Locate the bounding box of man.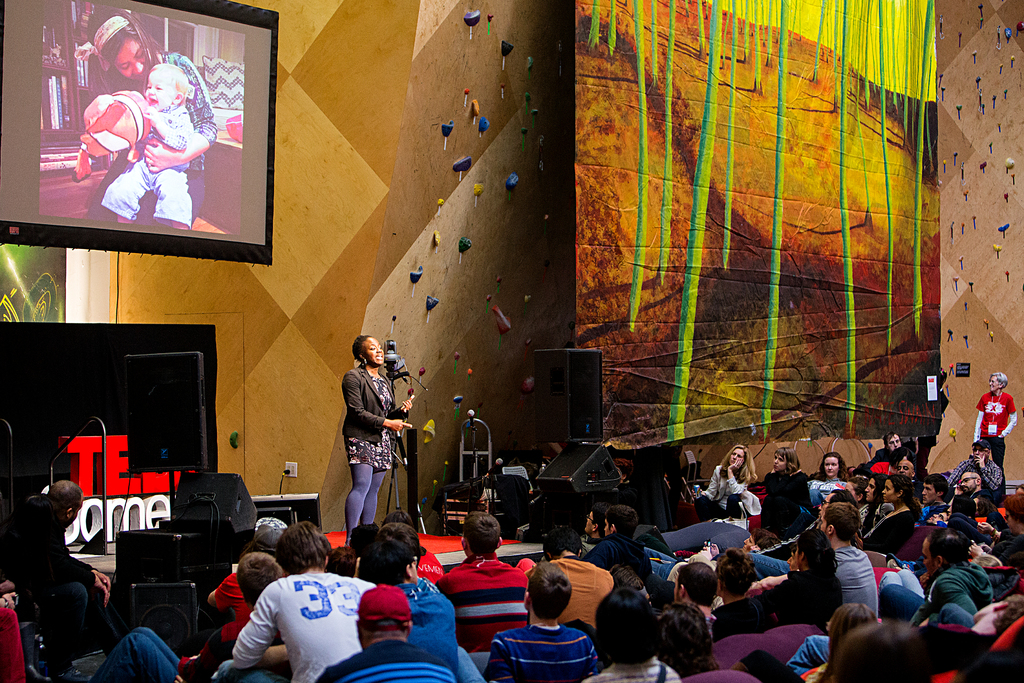
Bounding box: [x1=488, y1=561, x2=604, y2=682].
